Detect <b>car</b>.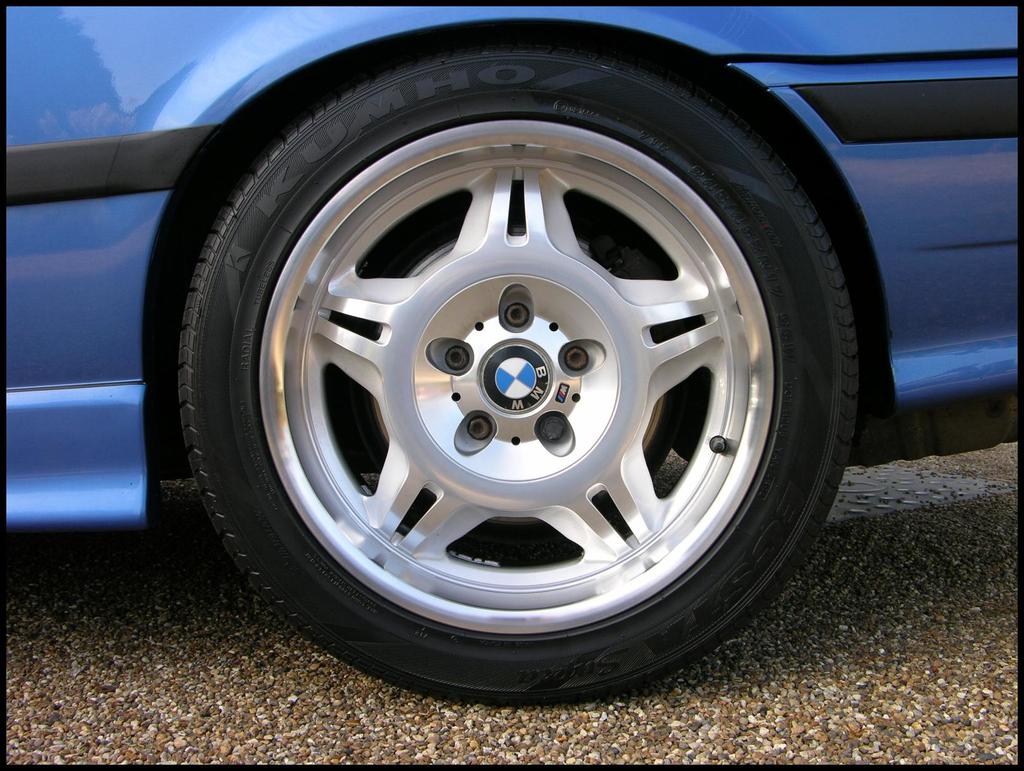
Detected at [6, 0, 1022, 701].
